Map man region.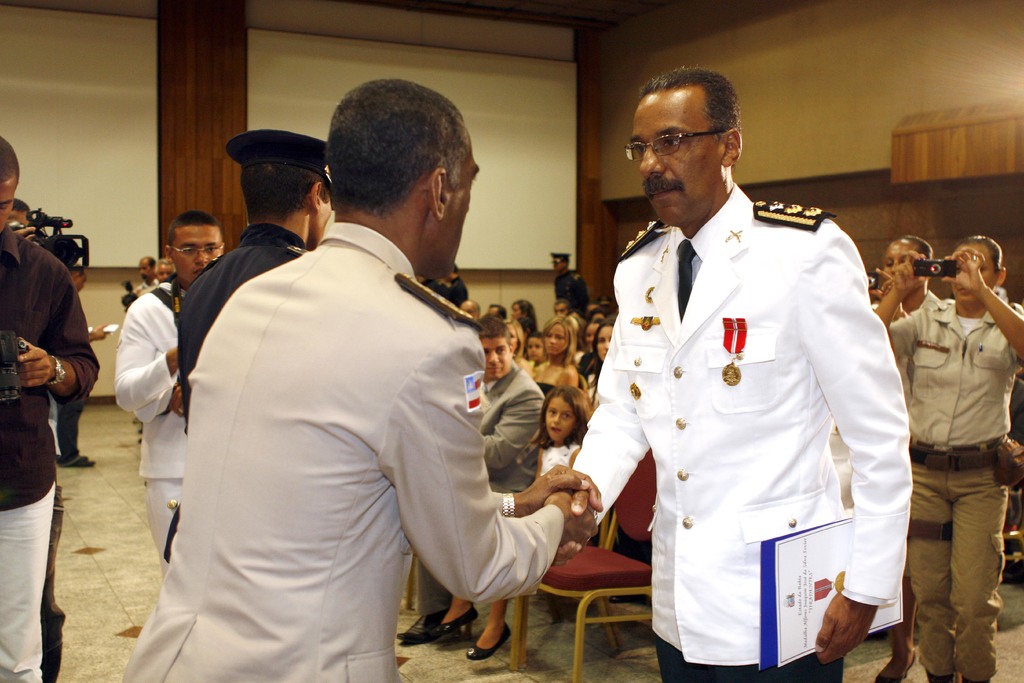
Mapped to <region>114, 210, 227, 580</region>.
